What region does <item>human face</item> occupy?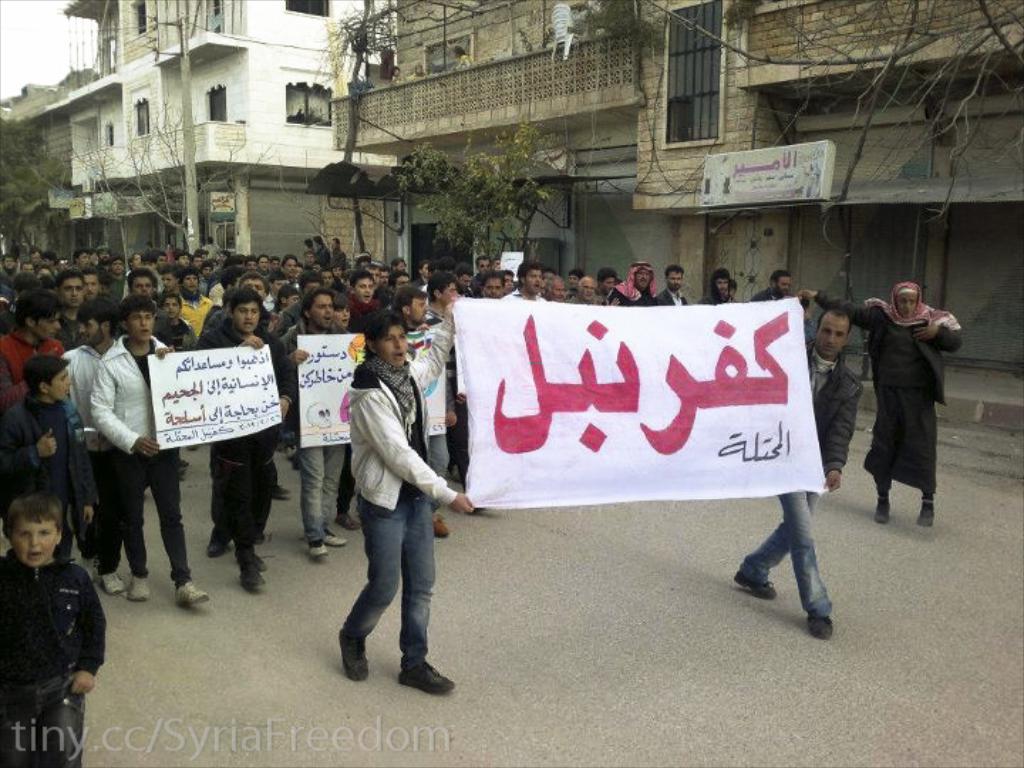
(left=572, top=269, right=583, bottom=287).
